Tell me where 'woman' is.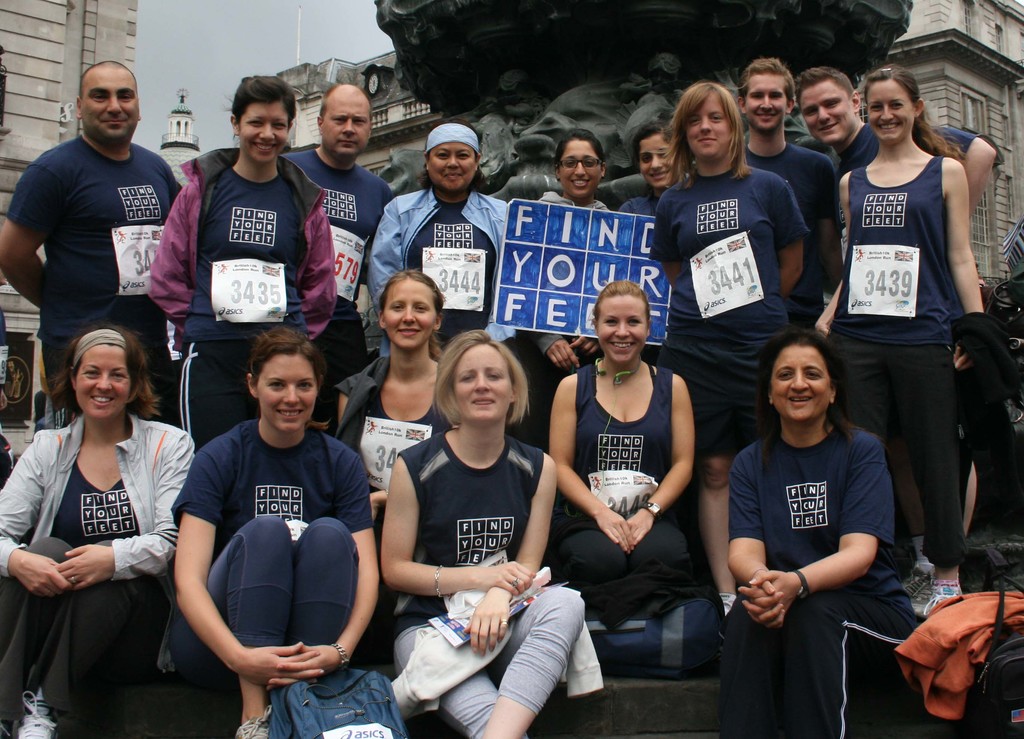
'woman' is at region(0, 341, 189, 738).
